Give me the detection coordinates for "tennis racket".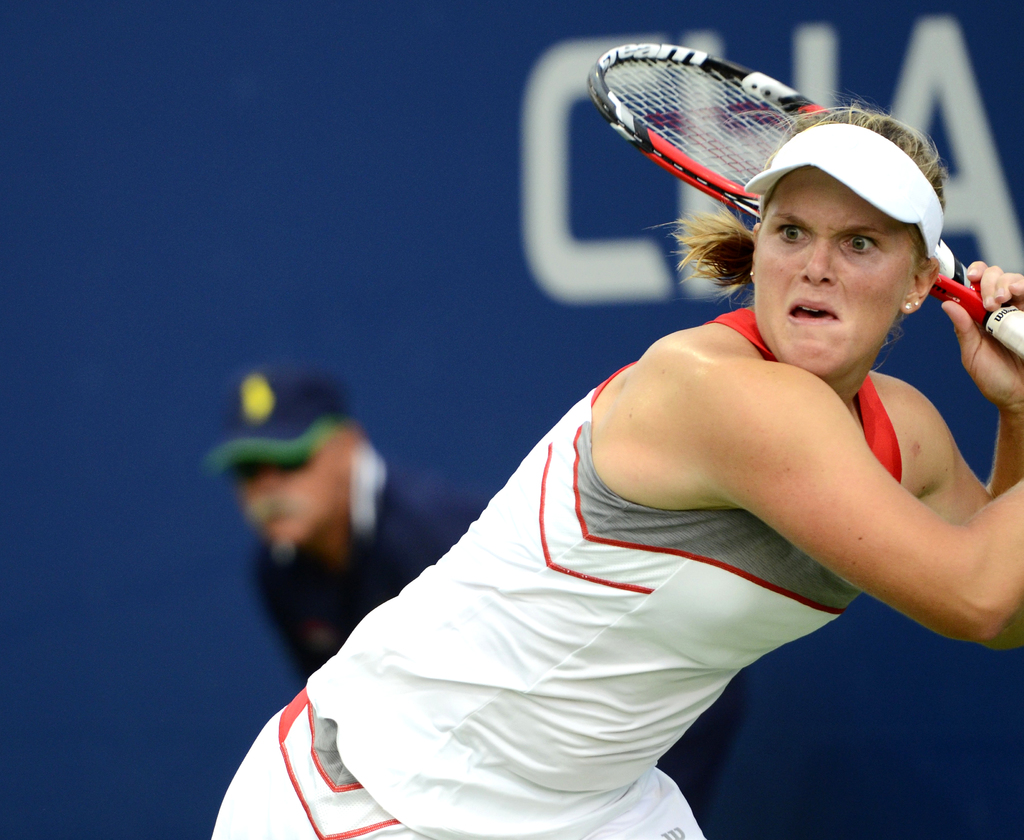
x1=585 y1=41 x2=1023 y2=362.
